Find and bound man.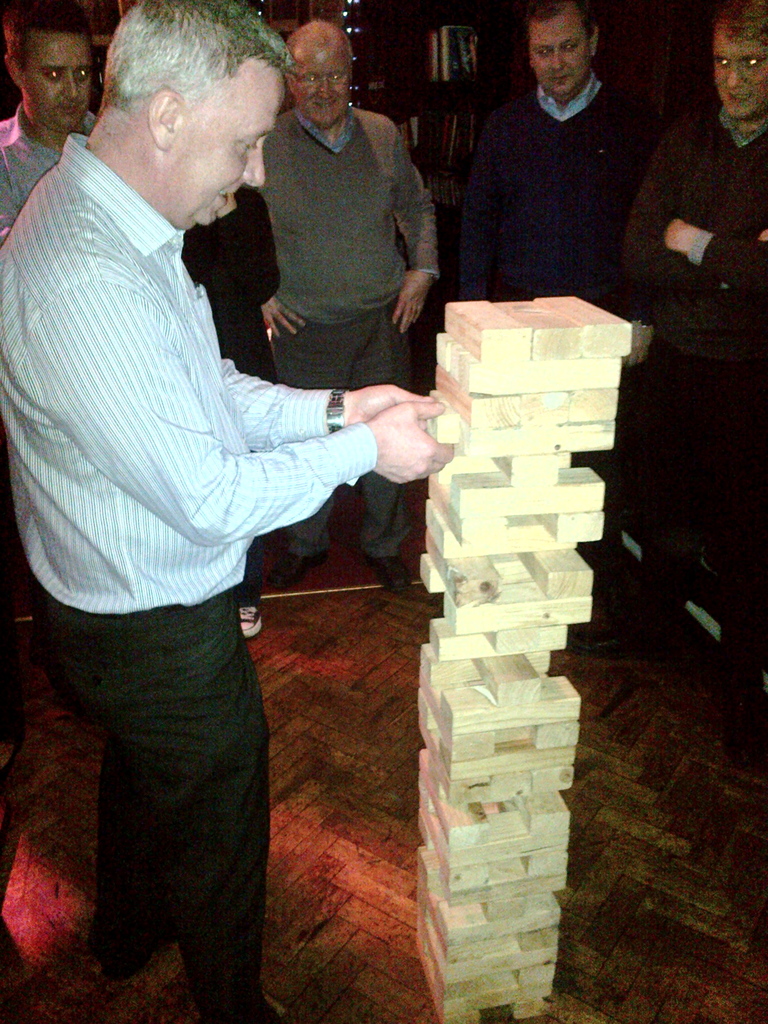
Bound: 596 3 767 746.
